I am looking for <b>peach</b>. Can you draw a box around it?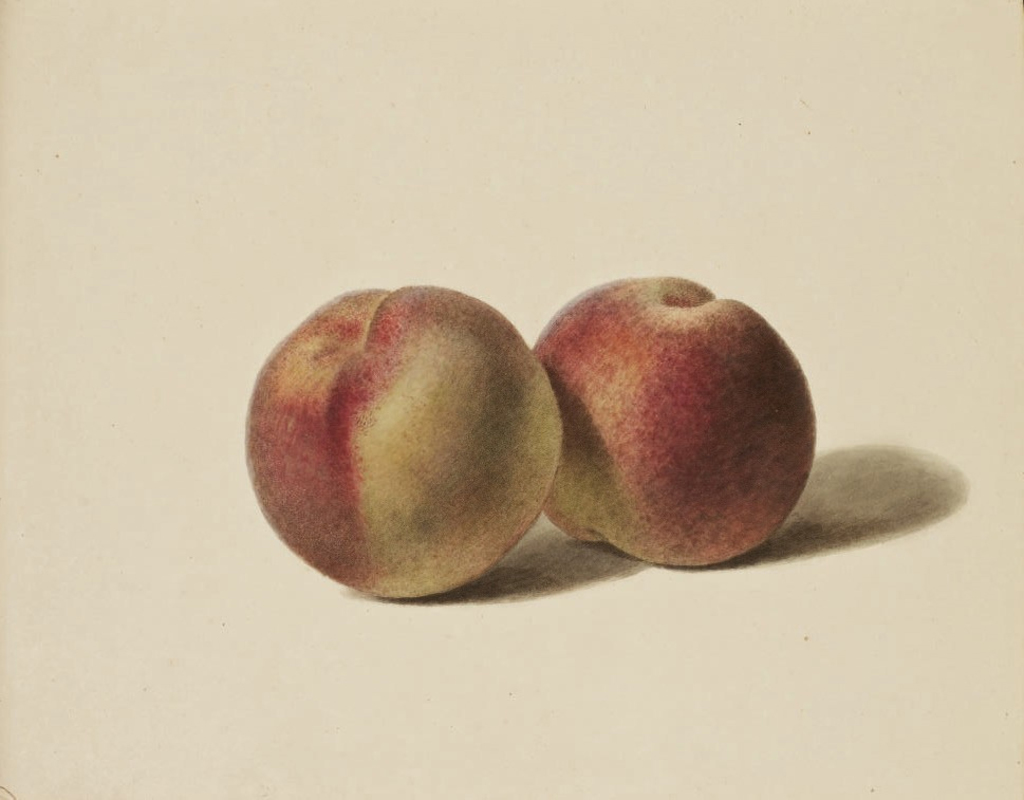
Sure, the bounding box is pyautogui.locateOnScreen(530, 271, 816, 572).
